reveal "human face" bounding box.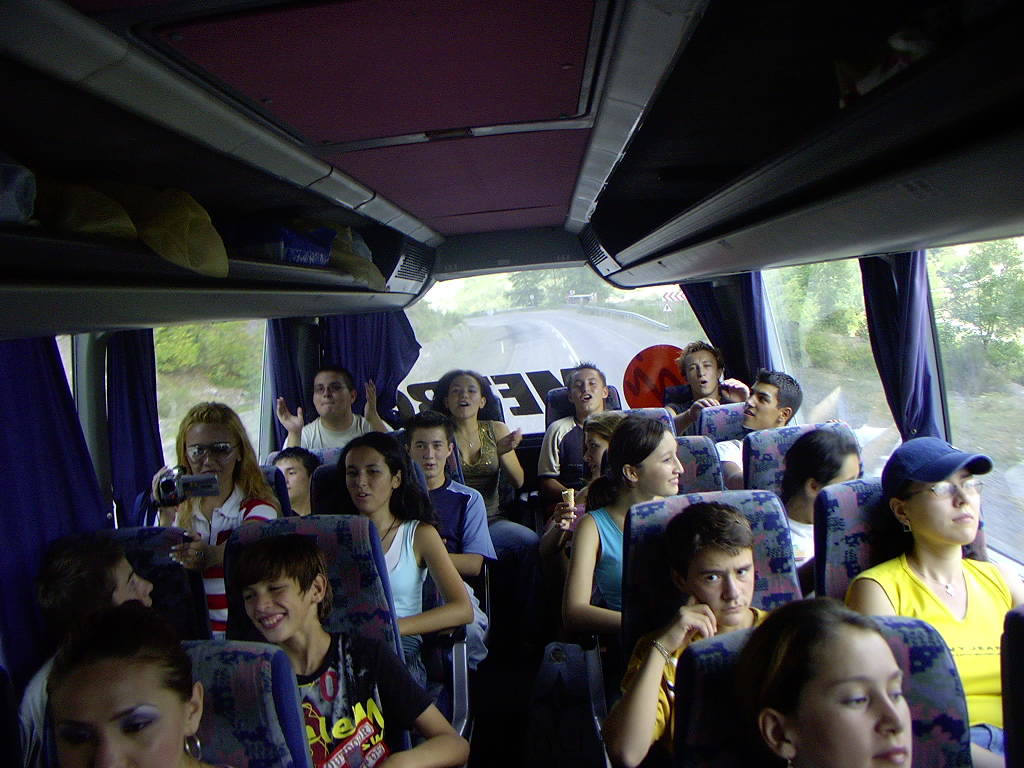
Revealed: <bbox>572, 368, 610, 412</bbox>.
